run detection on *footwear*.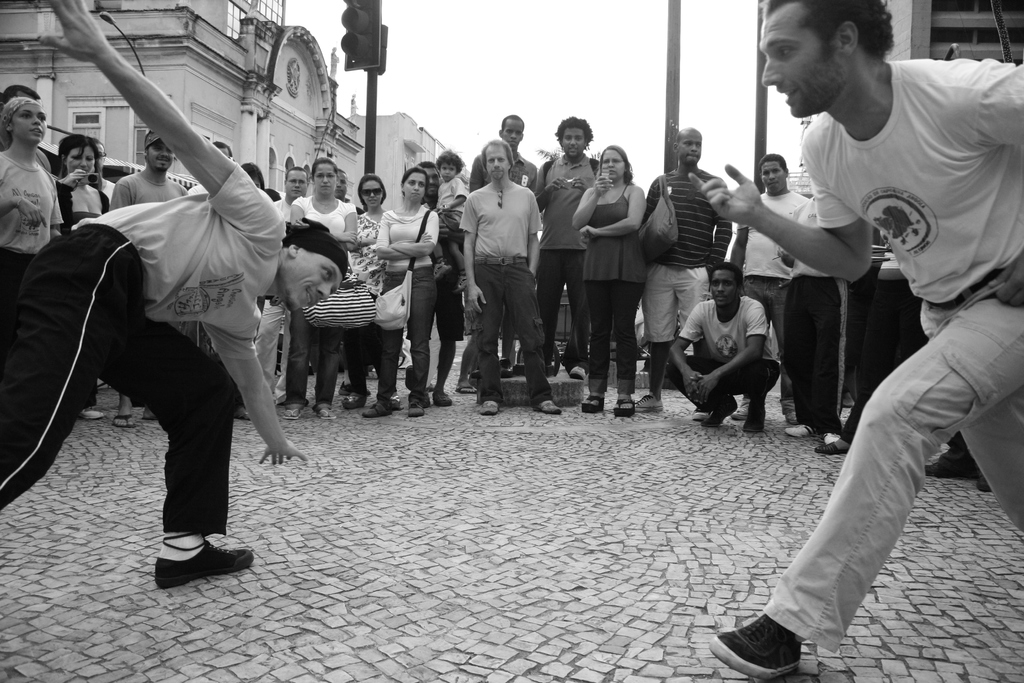
Result: (478,400,502,416).
